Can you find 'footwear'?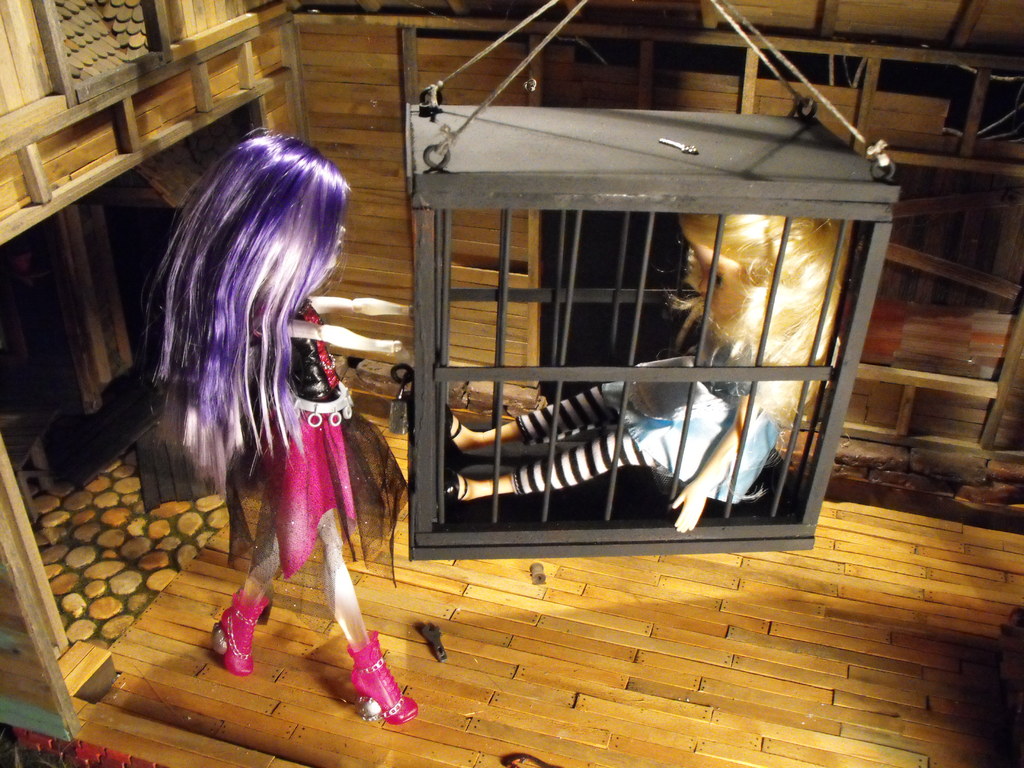
Yes, bounding box: left=345, top=634, right=422, bottom=730.
